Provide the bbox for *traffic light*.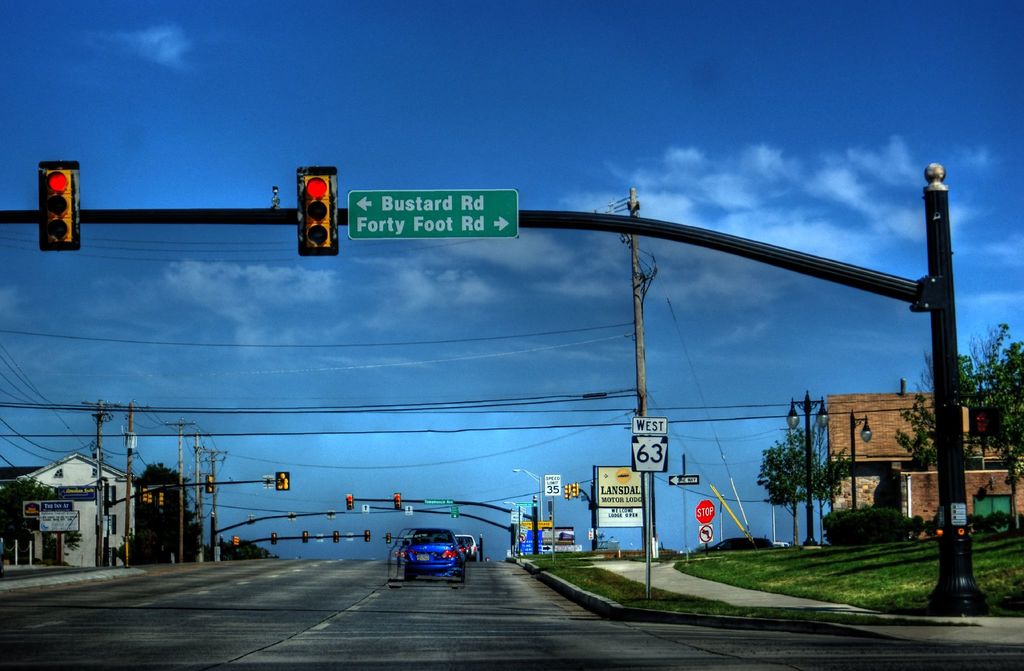
<bbox>301, 530, 308, 543</bbox>.
